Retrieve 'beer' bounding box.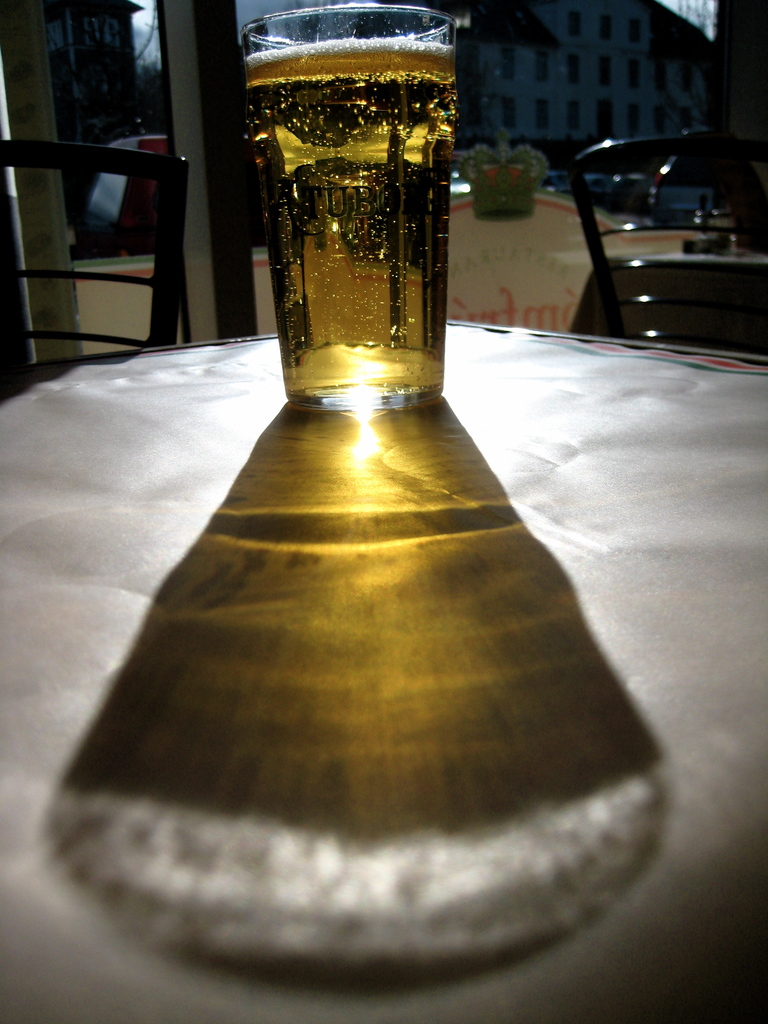
Bounding box: crop(239, 28, 471, 376).
